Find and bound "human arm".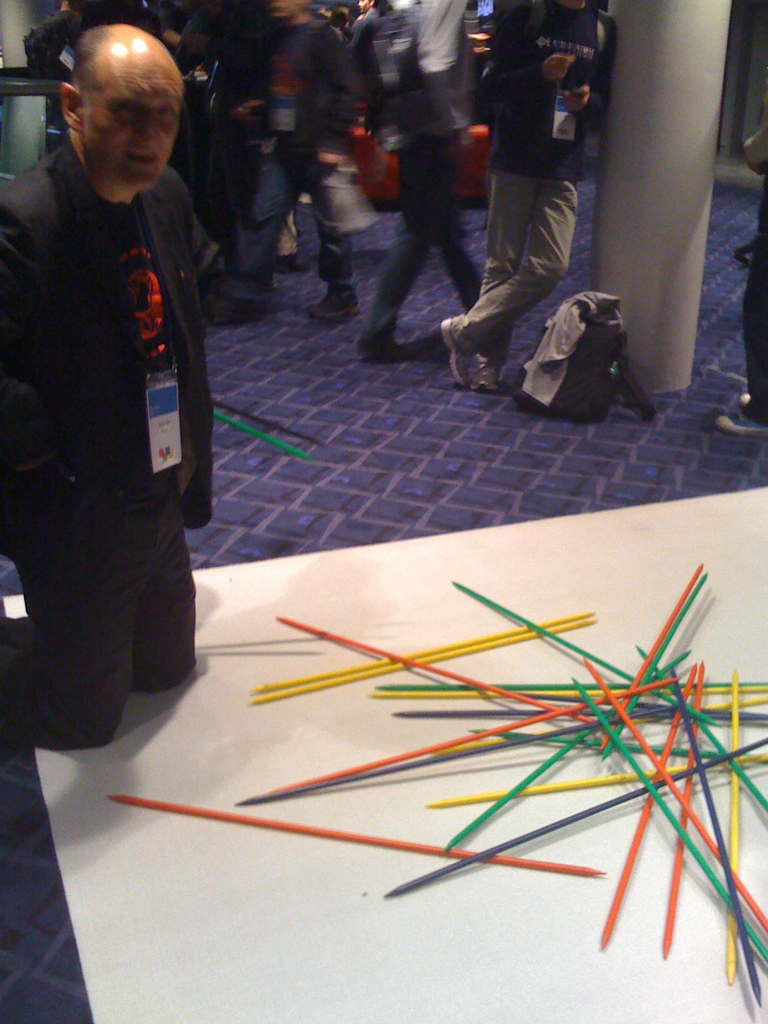
Bound: x1=170, y1=0, x2=231, y2=89.
